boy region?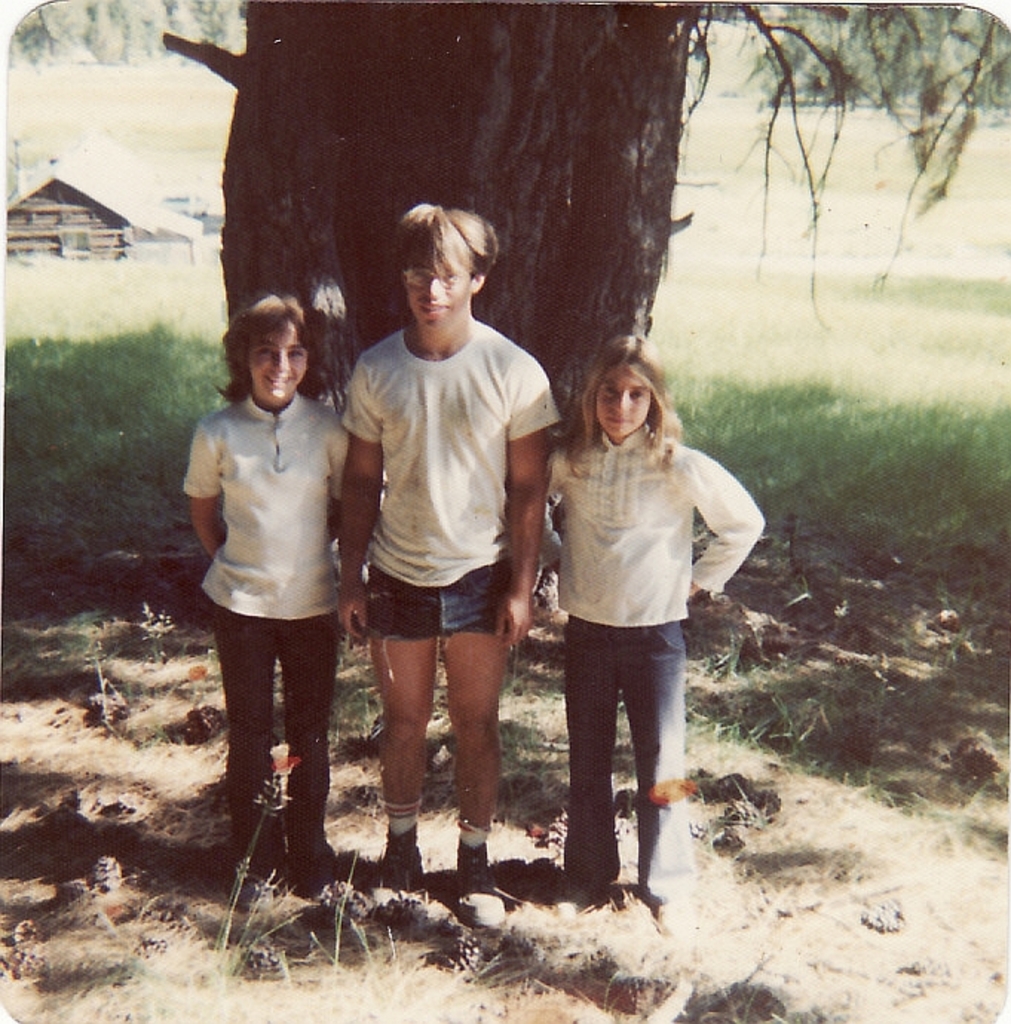
locate(337, 199, 555, 928)
